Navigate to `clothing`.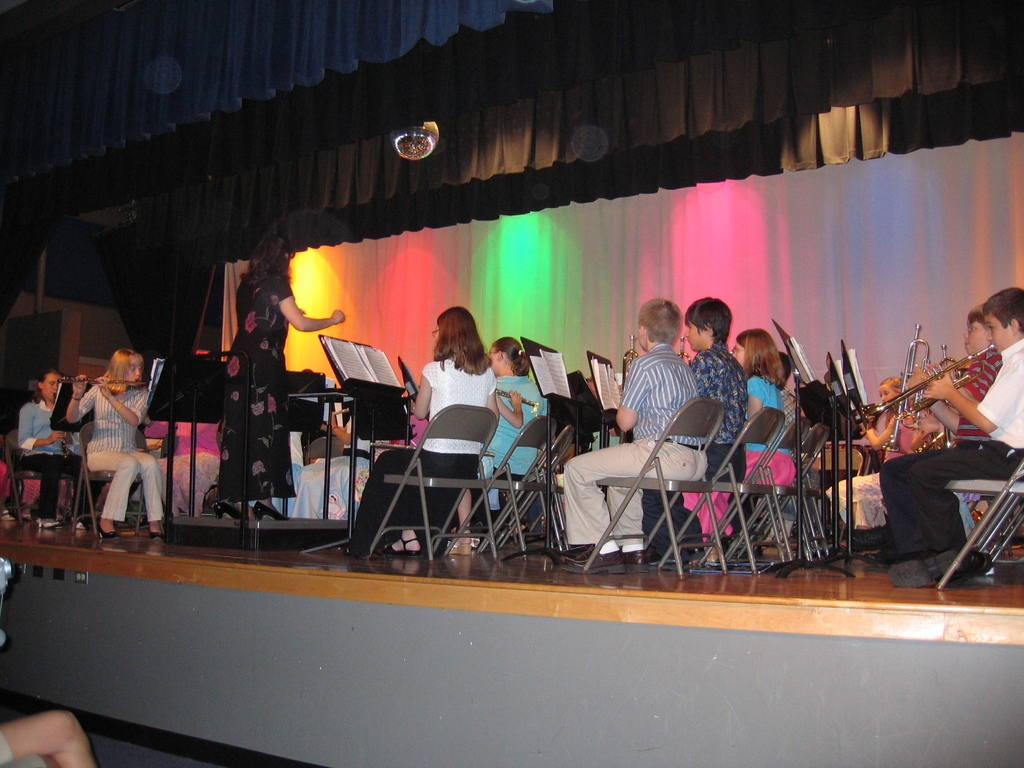
Navigation target: 347/353/499/554.
